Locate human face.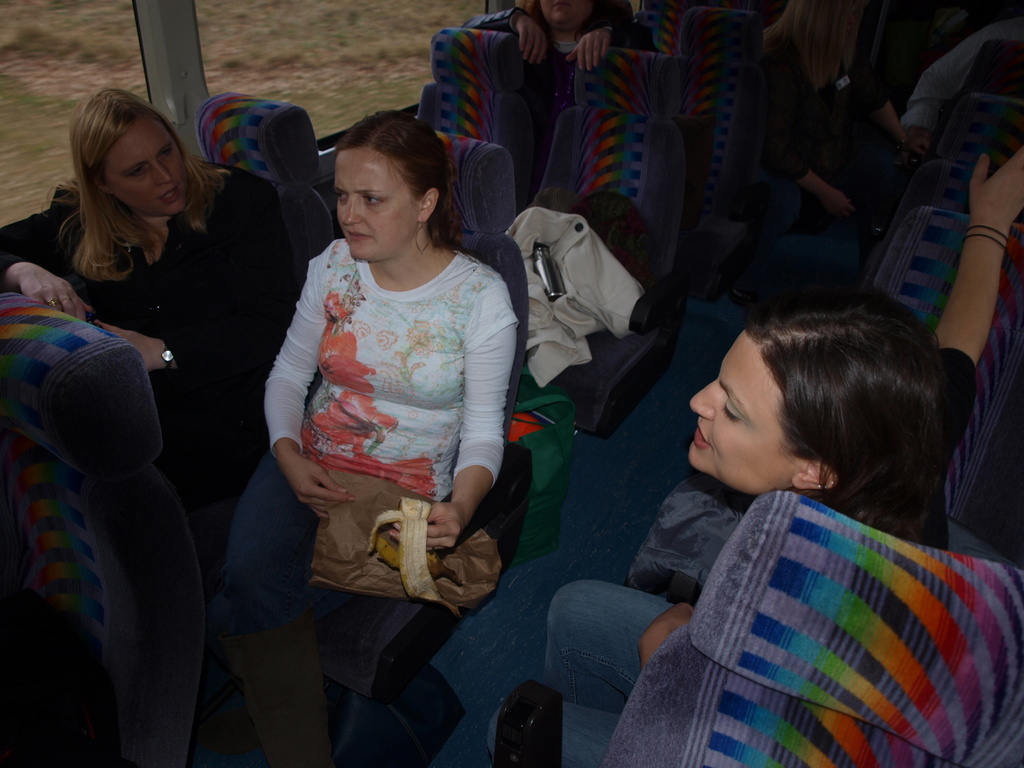
Bounding box: Rect(96, 117, 187, 215).
